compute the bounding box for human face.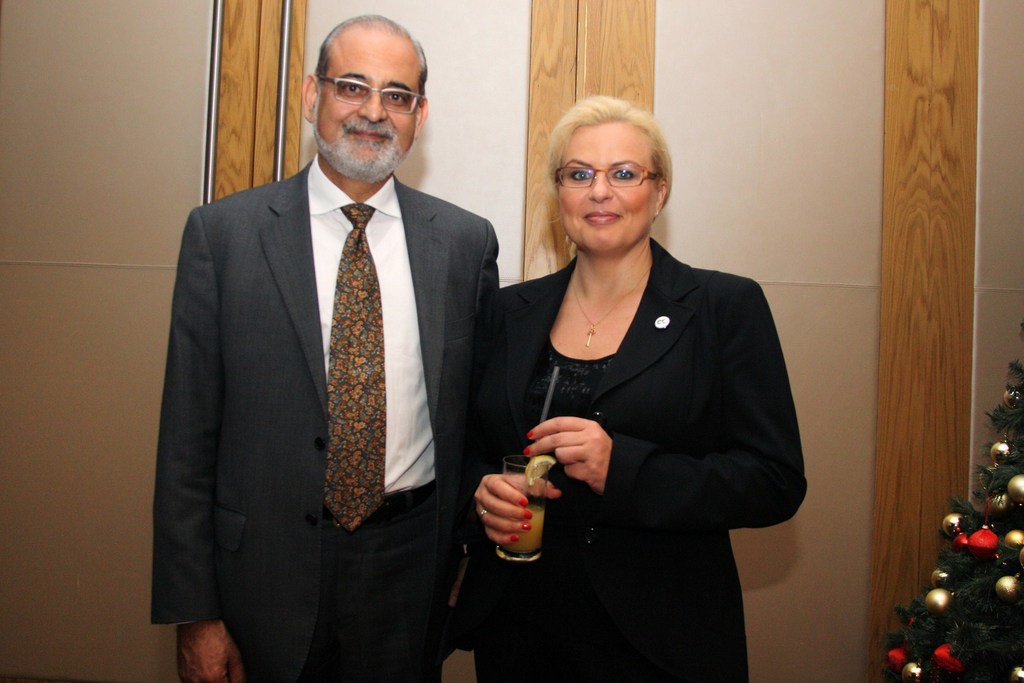
rect(559, 123, 659, 253).
